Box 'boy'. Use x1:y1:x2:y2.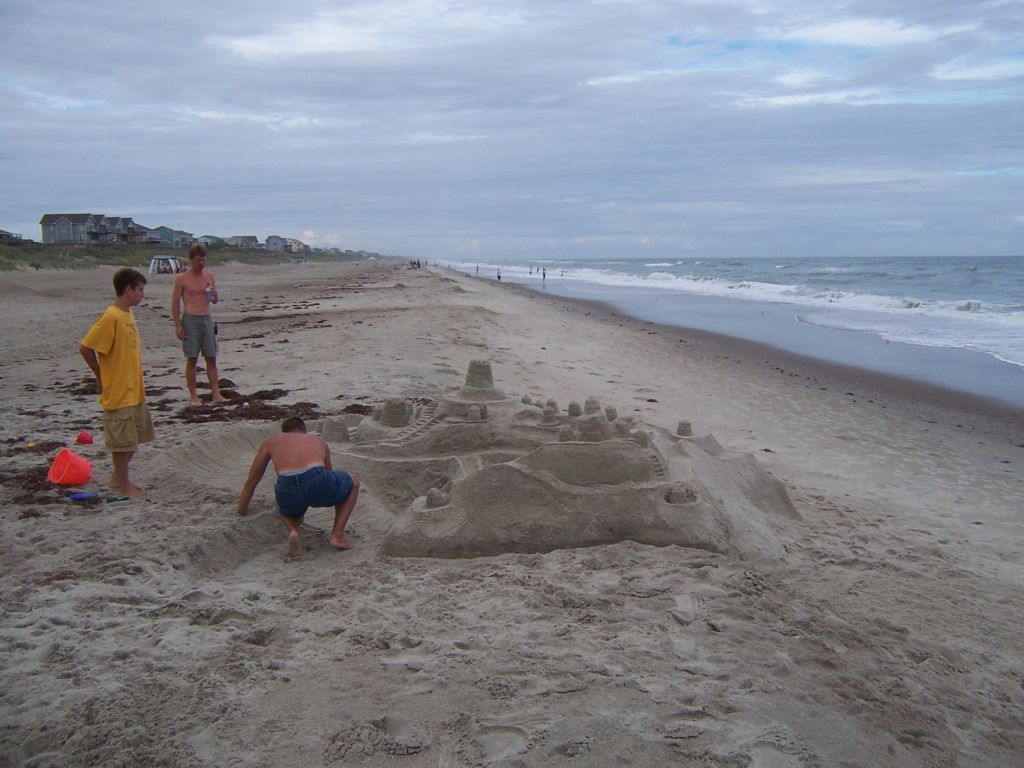
77:268:157:494.
